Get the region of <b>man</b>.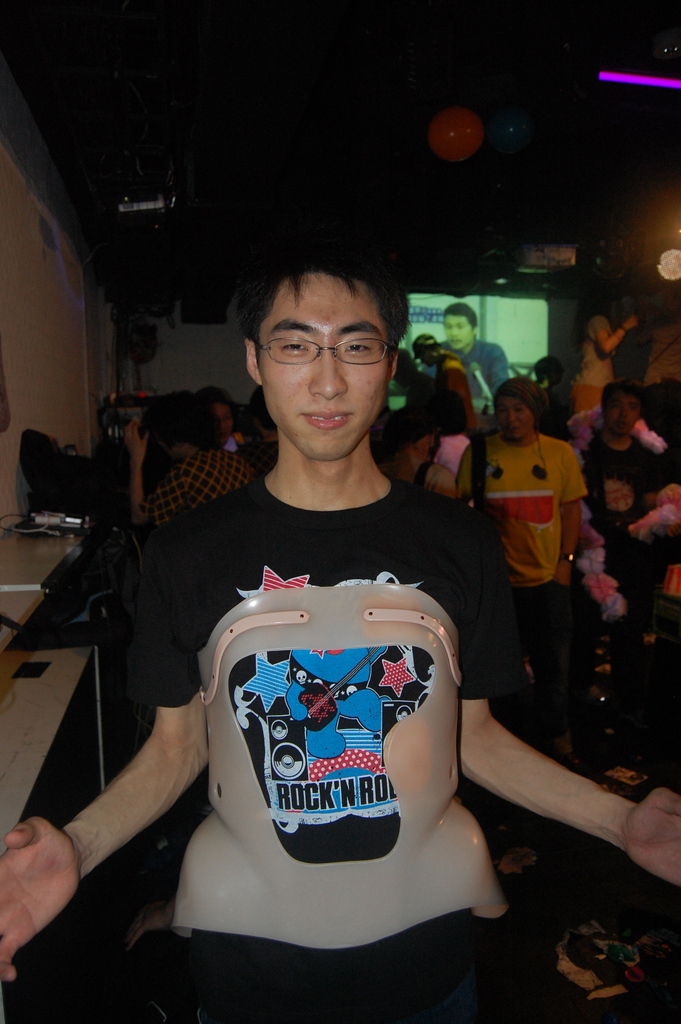
<region>421, 301, 513, 404</region>.
